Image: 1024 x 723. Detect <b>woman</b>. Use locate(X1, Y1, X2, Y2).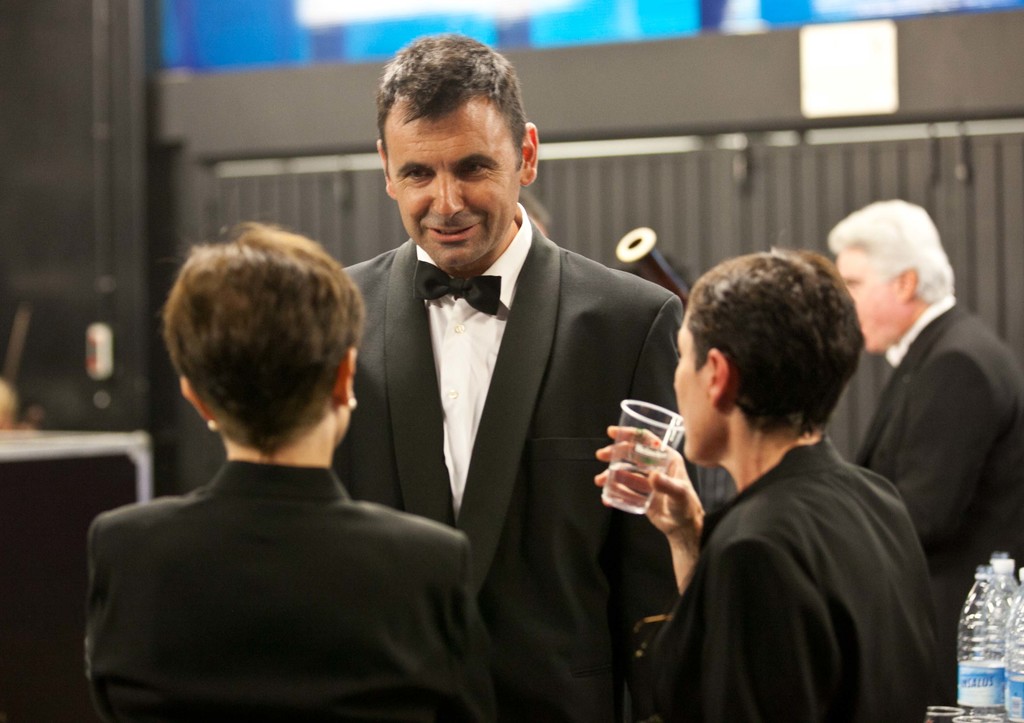
locate(81, 220, 515, 722).
